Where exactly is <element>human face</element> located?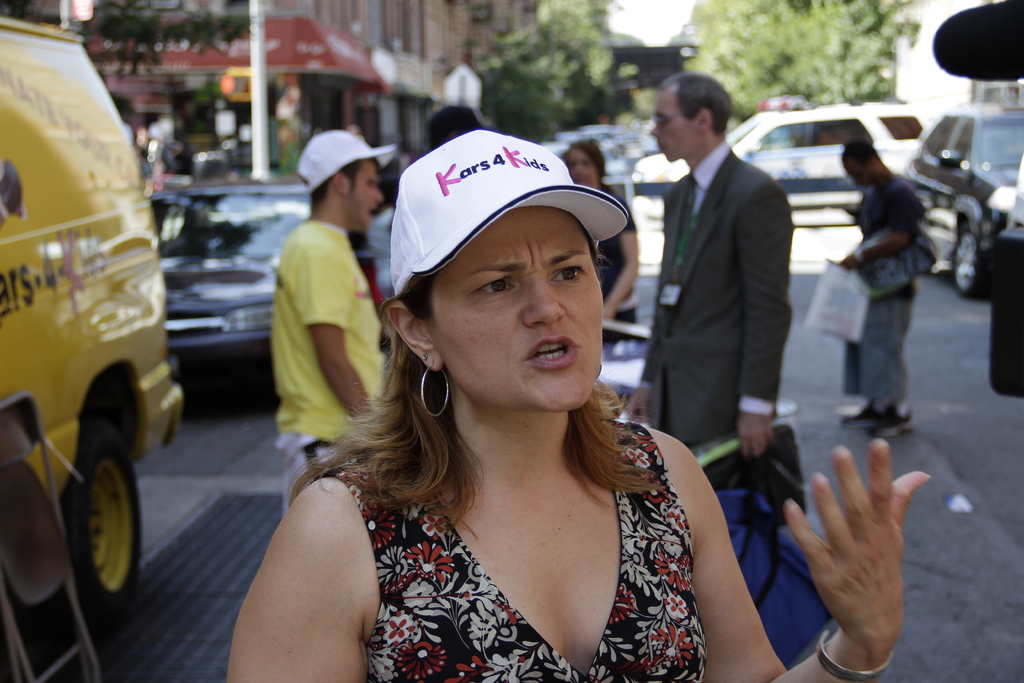
Its bounding box is 649/90/695/168.
